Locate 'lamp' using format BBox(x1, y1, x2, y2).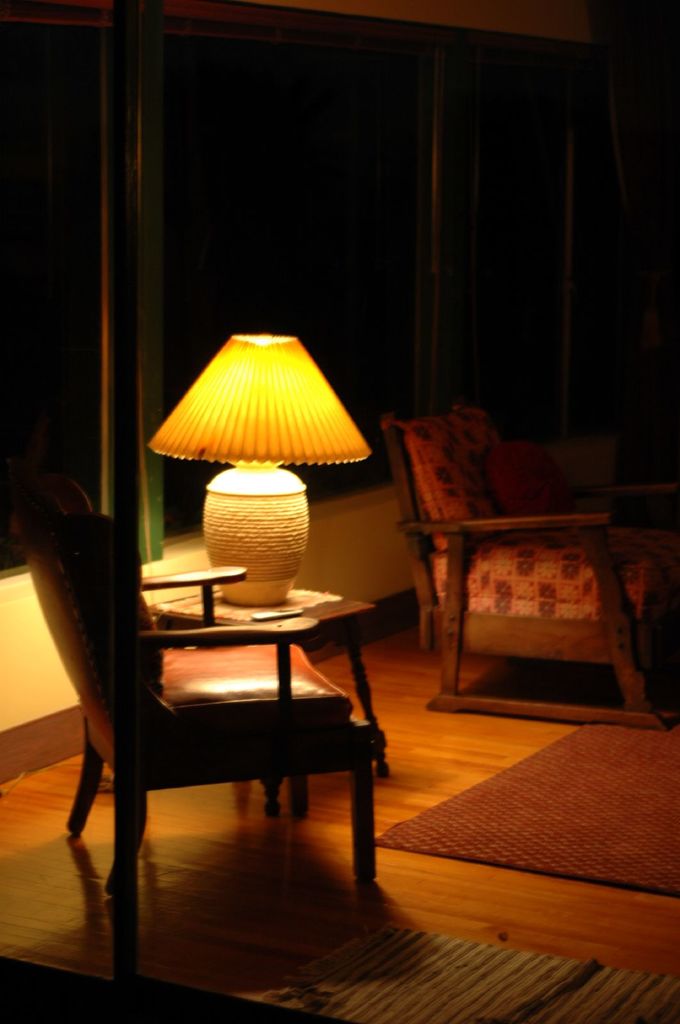
BBox(150, 326, 373, 615).
